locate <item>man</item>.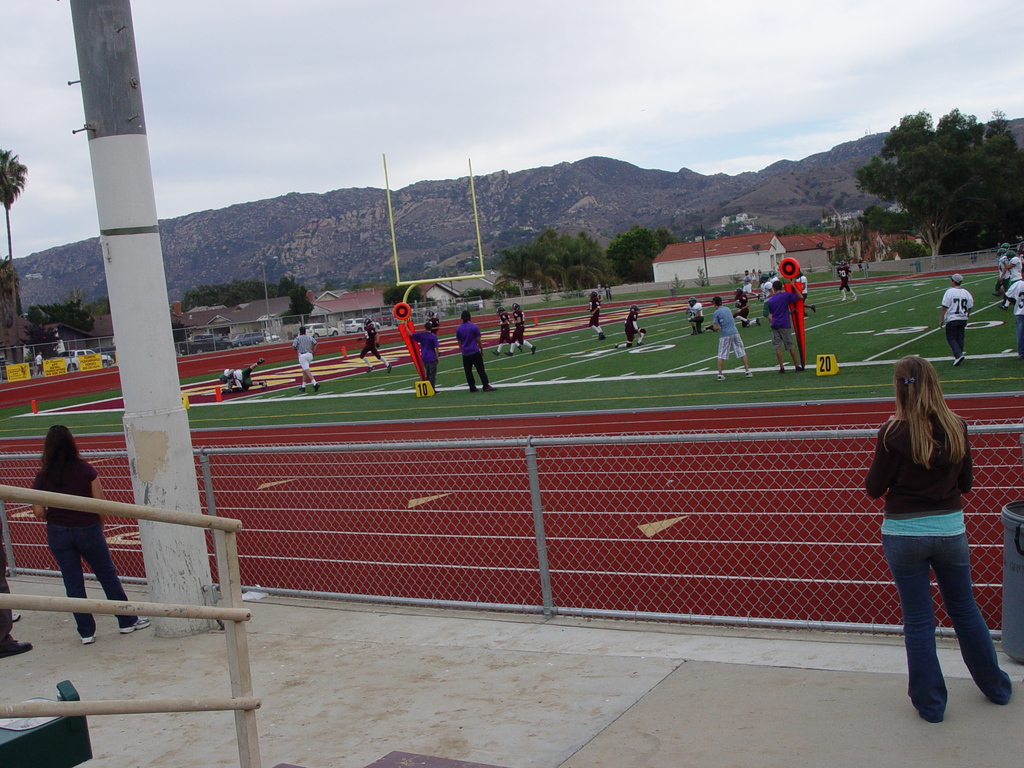
Bounding box: (999,250,1023,308).
